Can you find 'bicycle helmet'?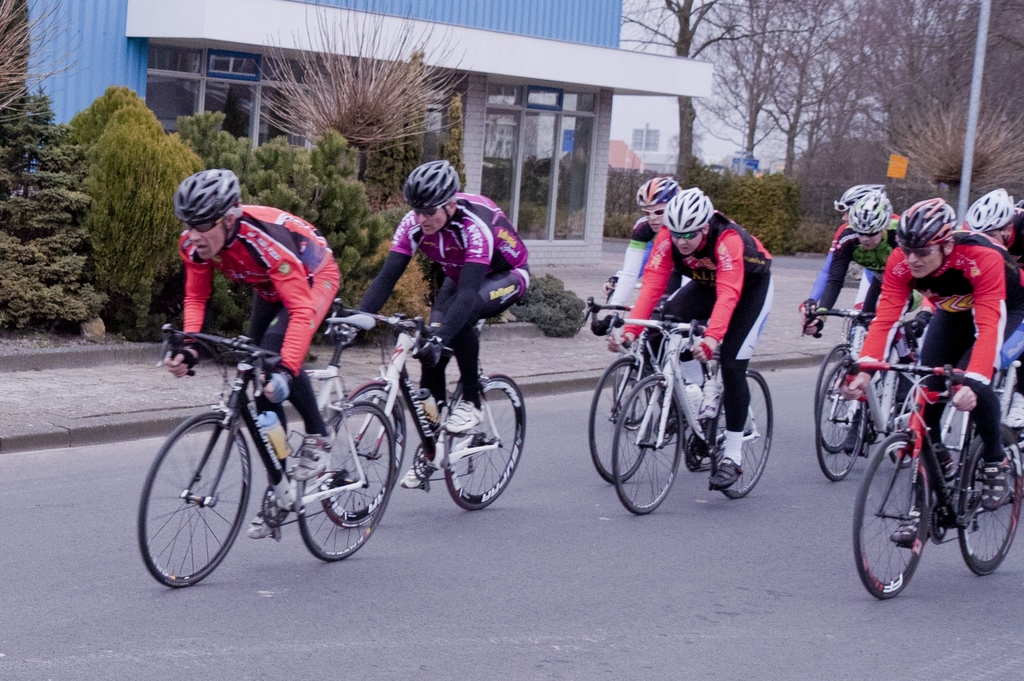
Yes, bounding box: BBox(666, 187, 710, 233).
